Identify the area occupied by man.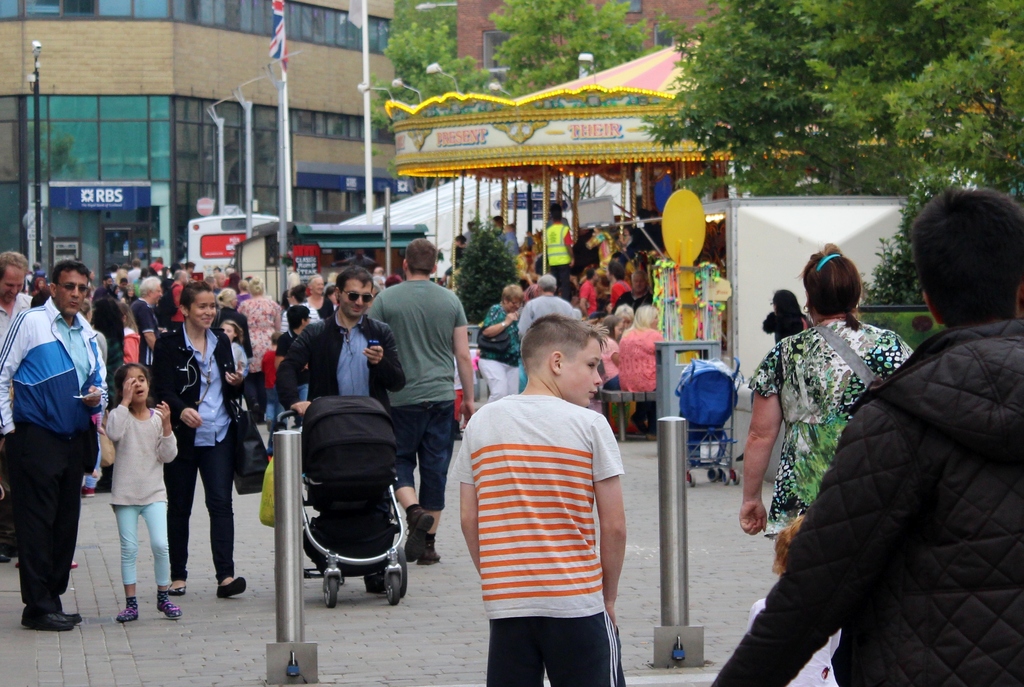
Area: detection(130, 277, 165, 394).
